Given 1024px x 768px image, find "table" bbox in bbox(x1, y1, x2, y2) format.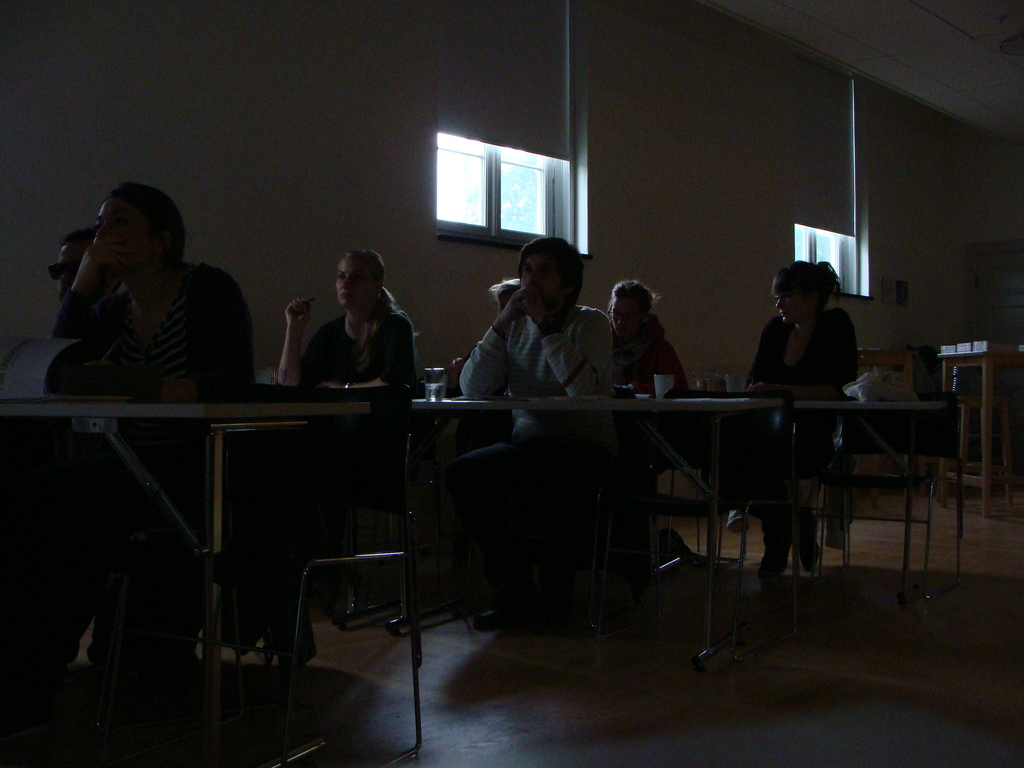
bbox(417, 373, 803, 653).
